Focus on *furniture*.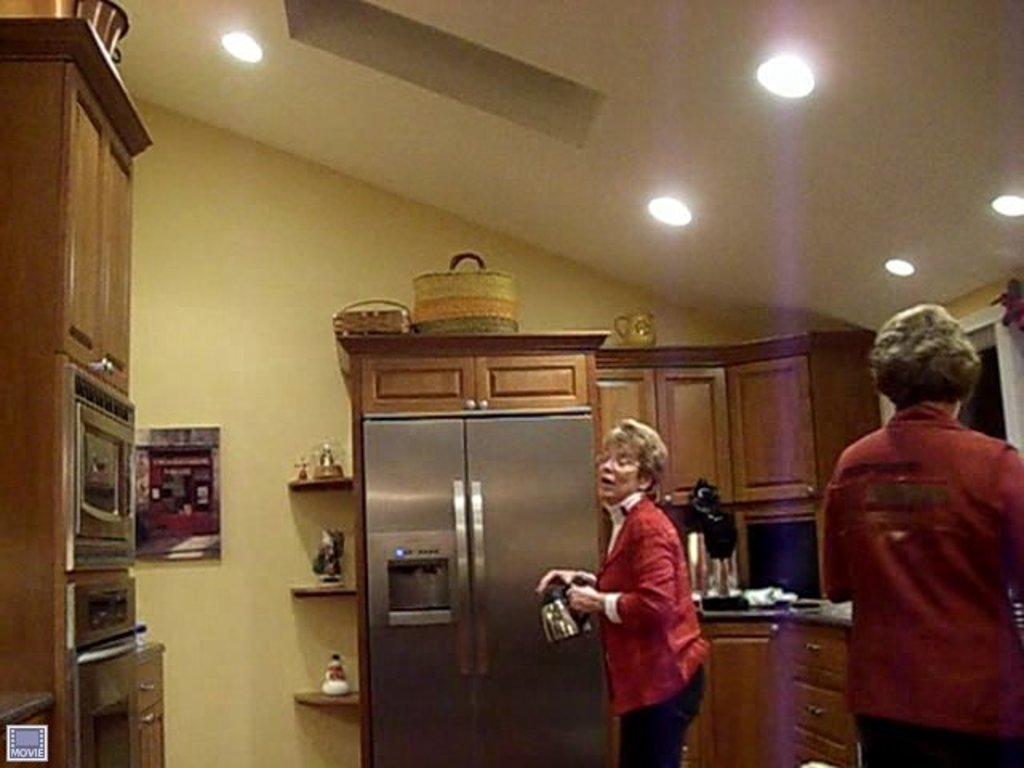
Focused at {"left": 296, "top": 331, "right": 883, "bottom": 766}.
